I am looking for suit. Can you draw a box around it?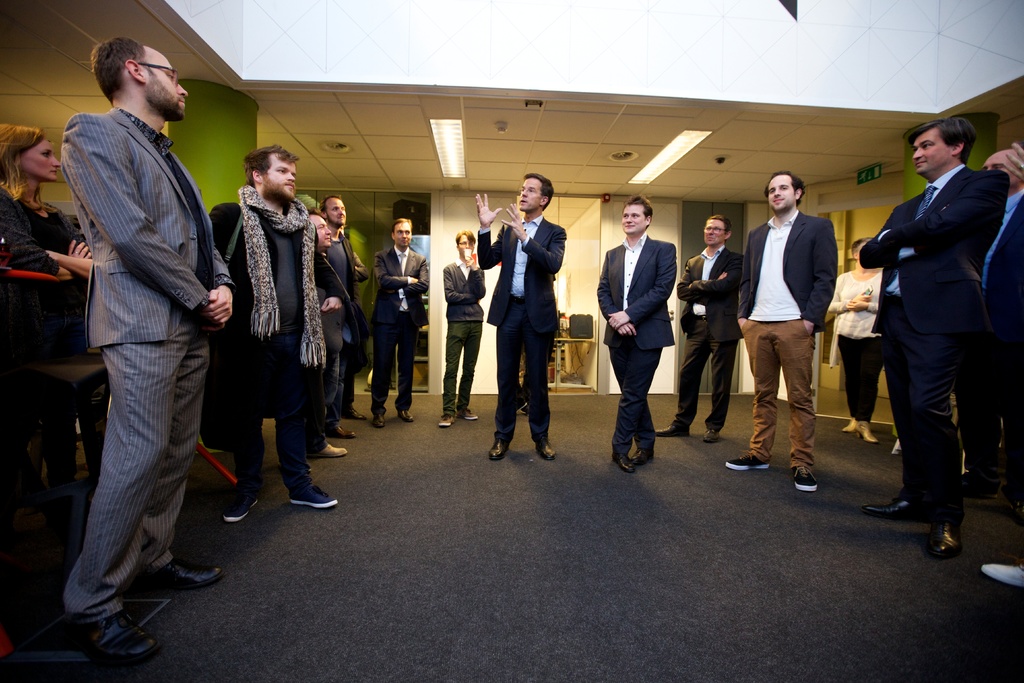
Sure, the bounding box is select_region(865, 116, 1009, 550).
